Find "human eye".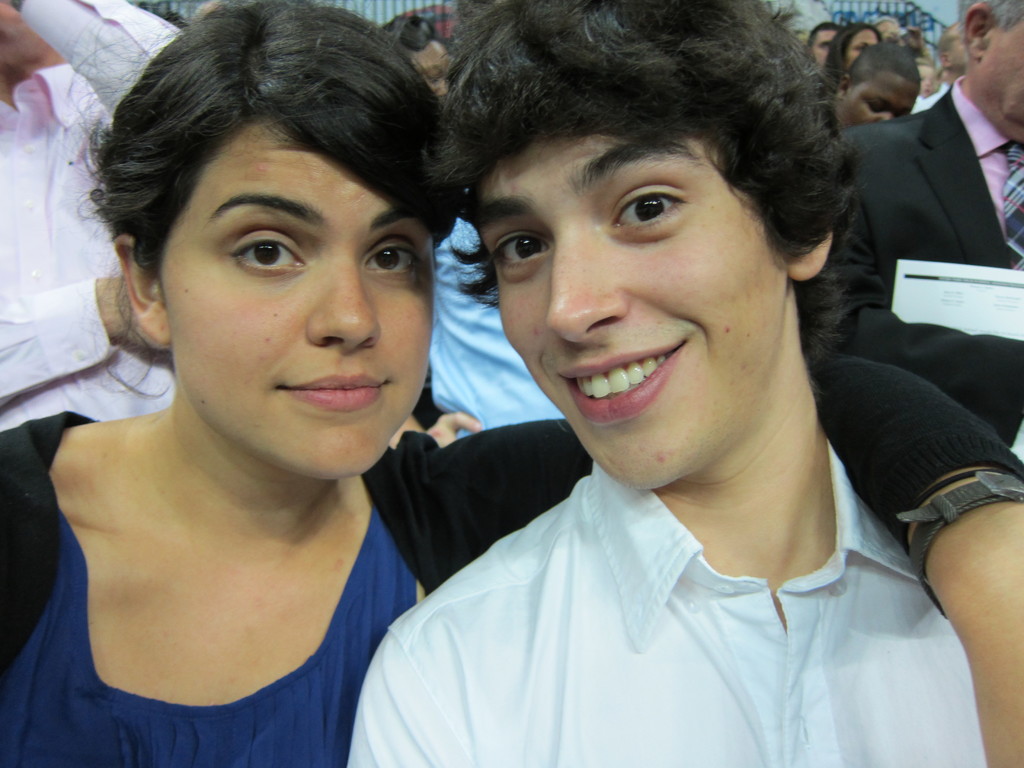
358:241:424:283.
